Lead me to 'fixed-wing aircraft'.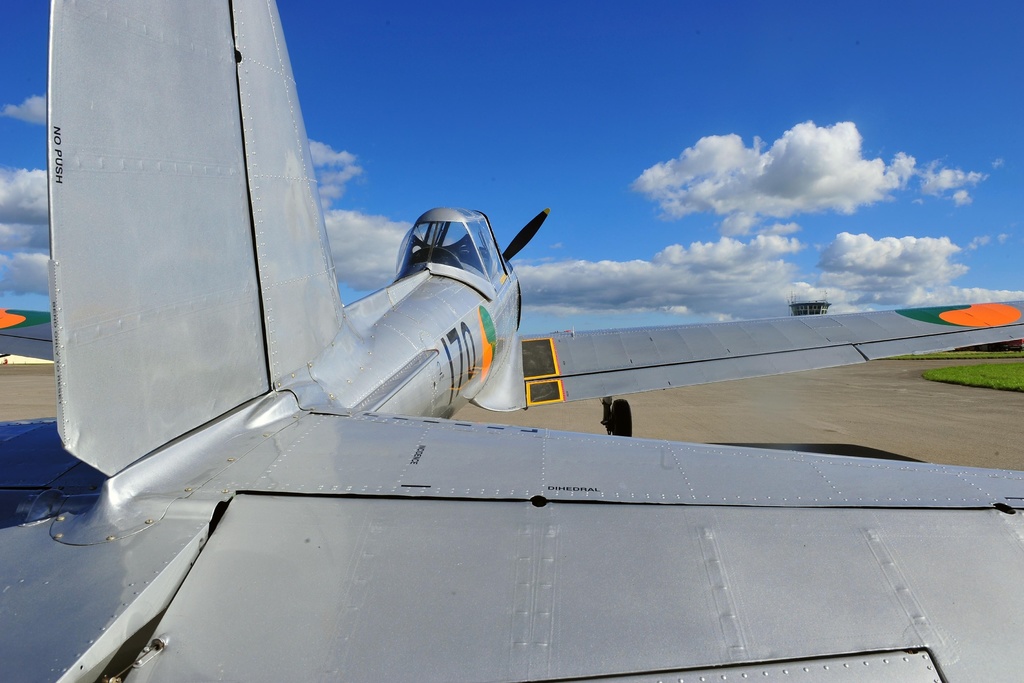
Lead to detection(0, 0, 1023, 682).
